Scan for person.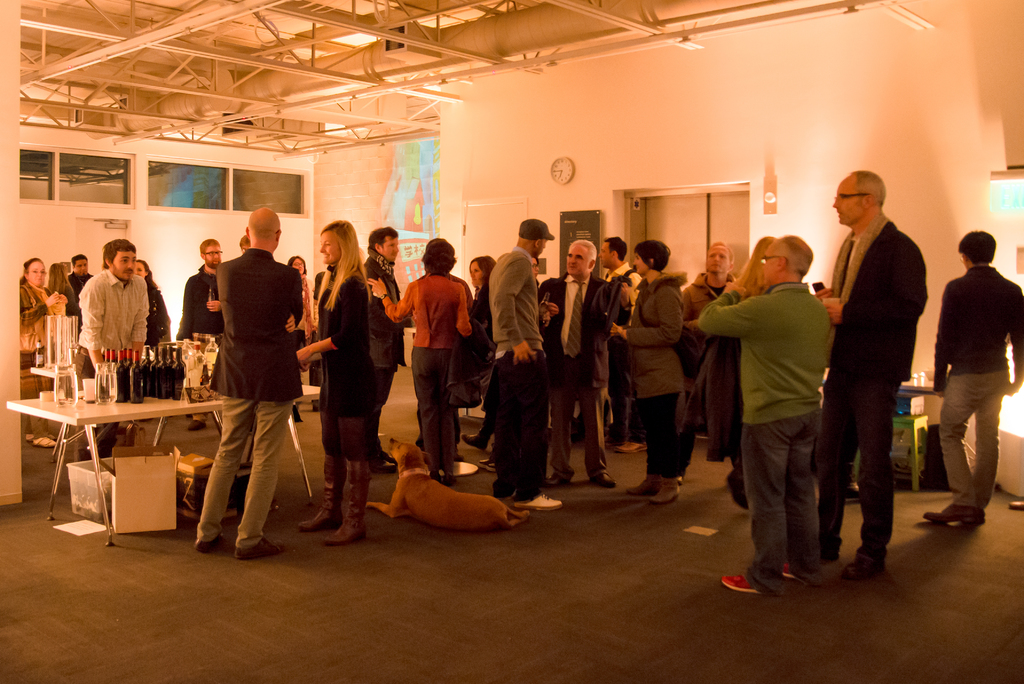
Scan result: region(364, 226, 403, 474).
